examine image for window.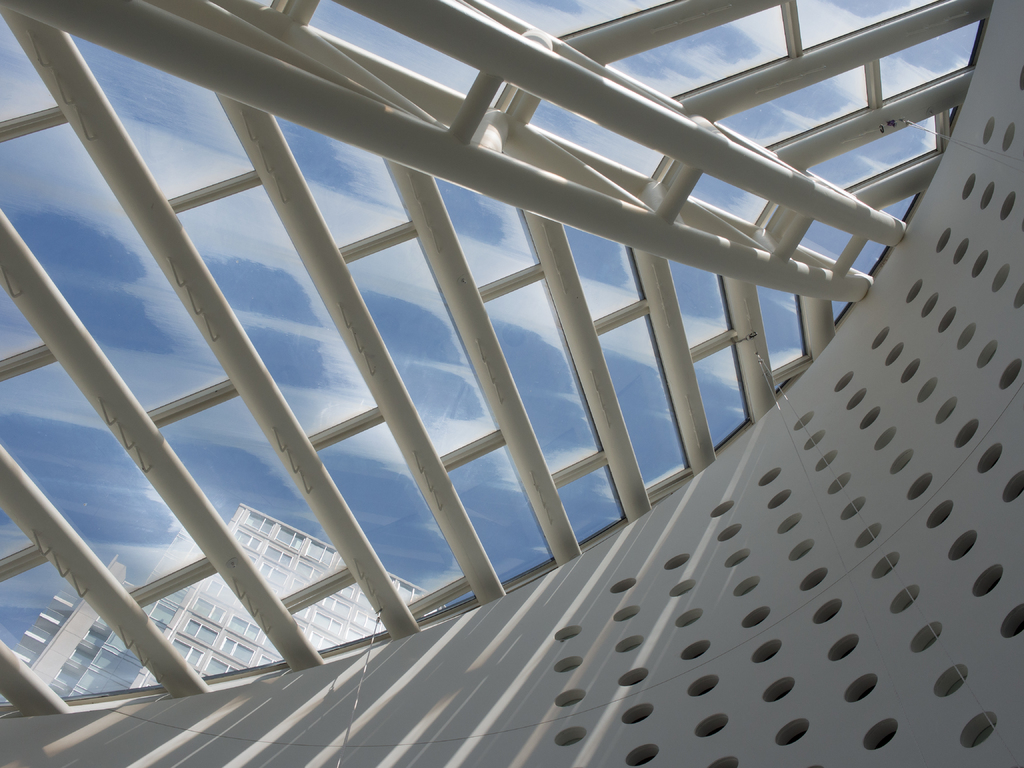
Examination result: crop(295, 559, 319, 580).
